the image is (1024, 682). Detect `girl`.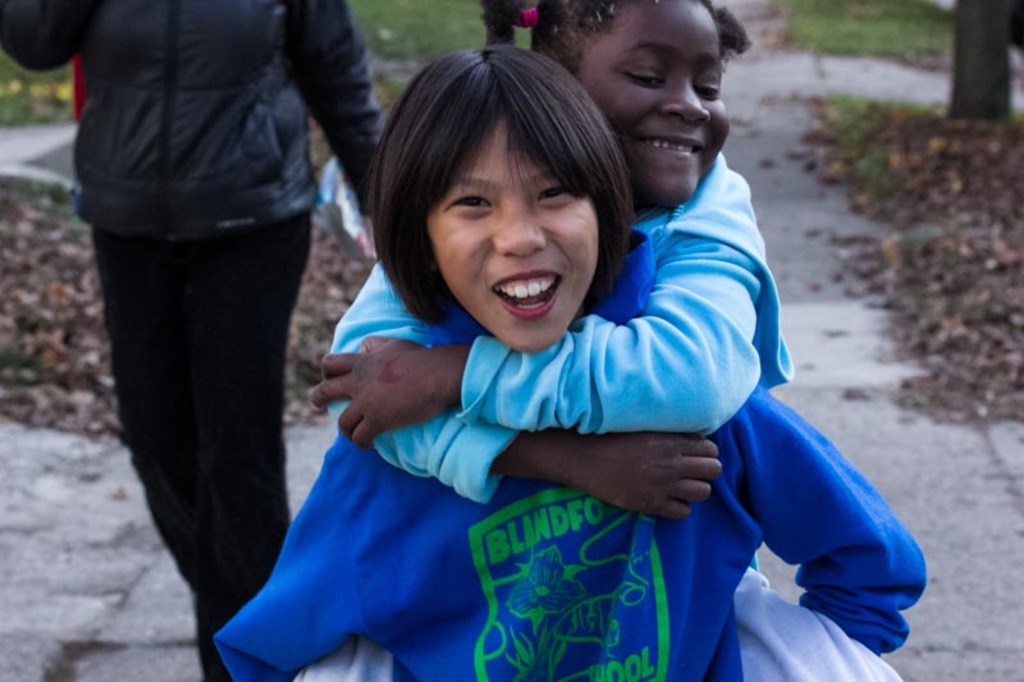
Detection: detection(216, 38, 927, 681).
